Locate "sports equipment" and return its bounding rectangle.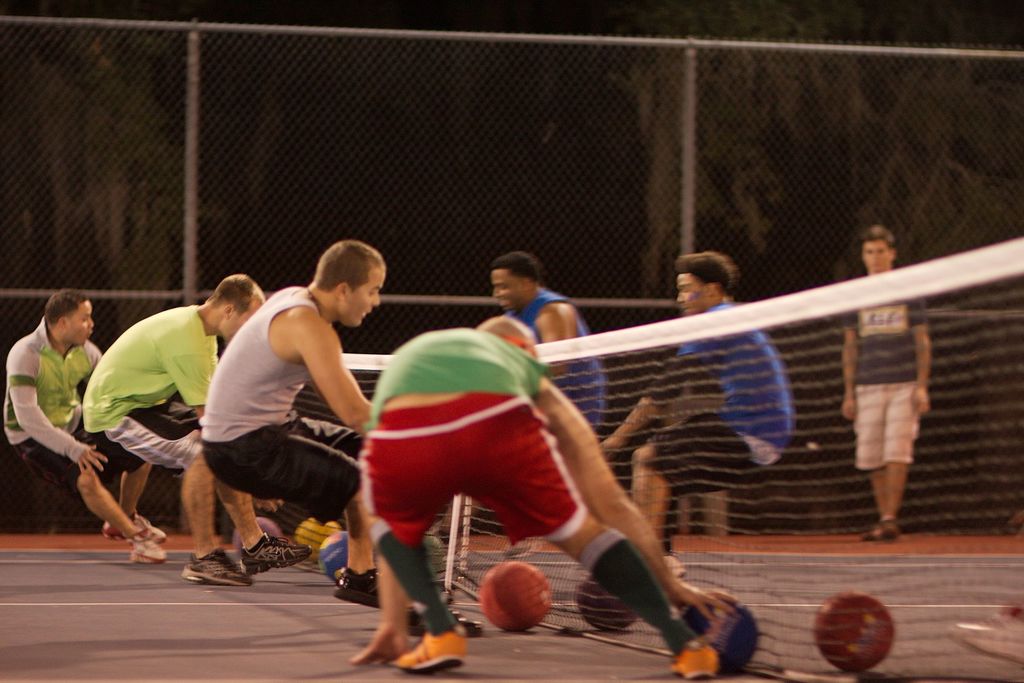
316/528/349/581.
